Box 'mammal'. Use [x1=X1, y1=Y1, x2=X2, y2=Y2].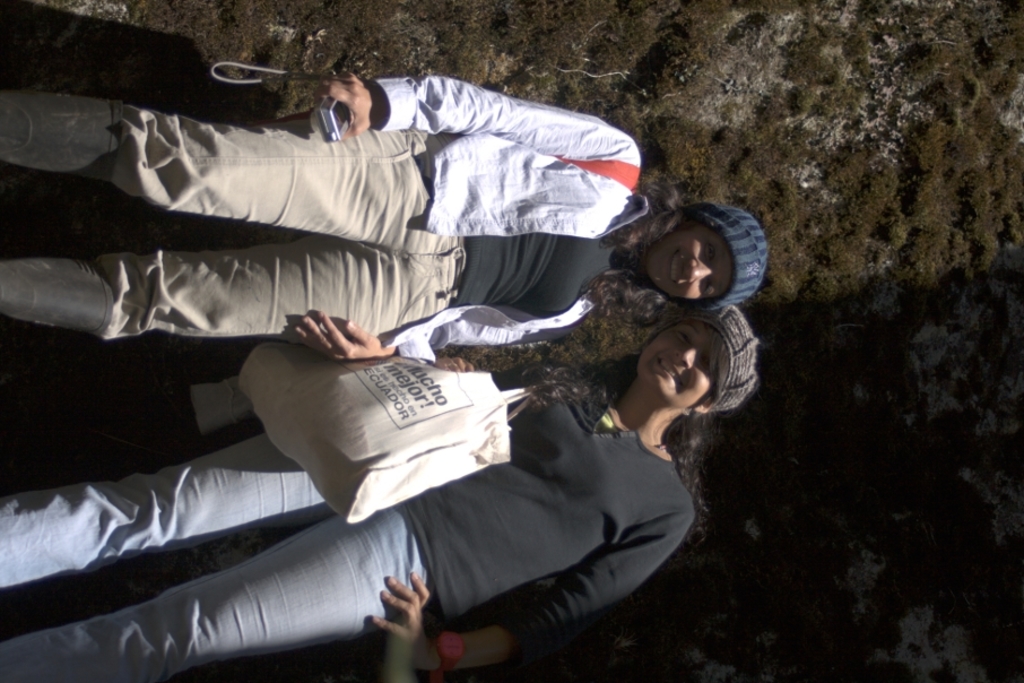
[x1=0, y1=71, x2=769, y2=365].
